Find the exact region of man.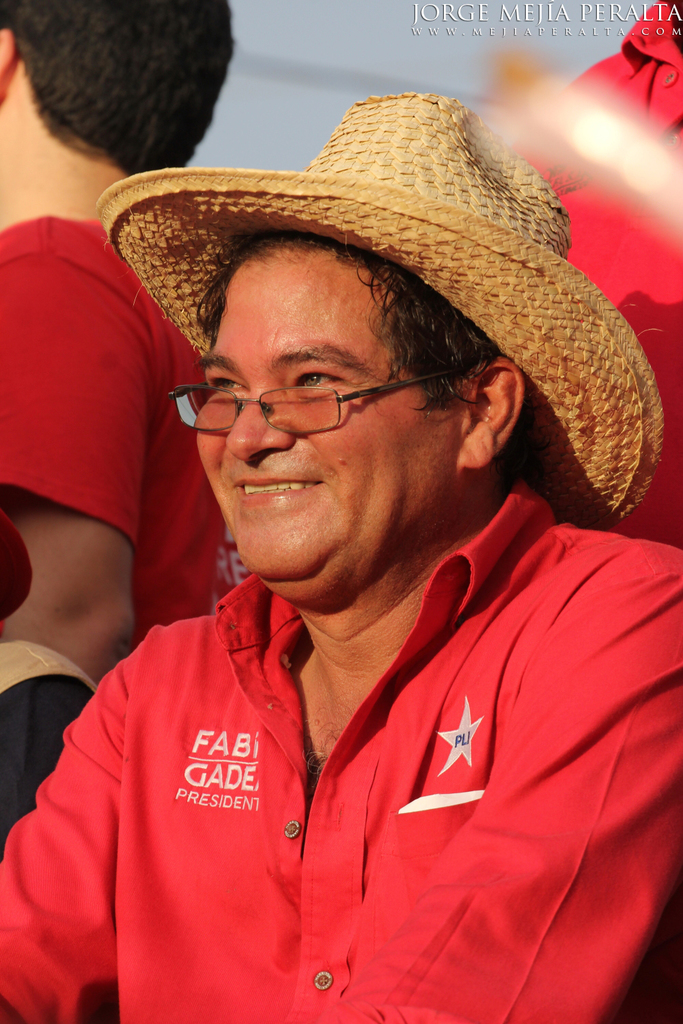
Exact region: <box>27,72,682,1023</box>.
